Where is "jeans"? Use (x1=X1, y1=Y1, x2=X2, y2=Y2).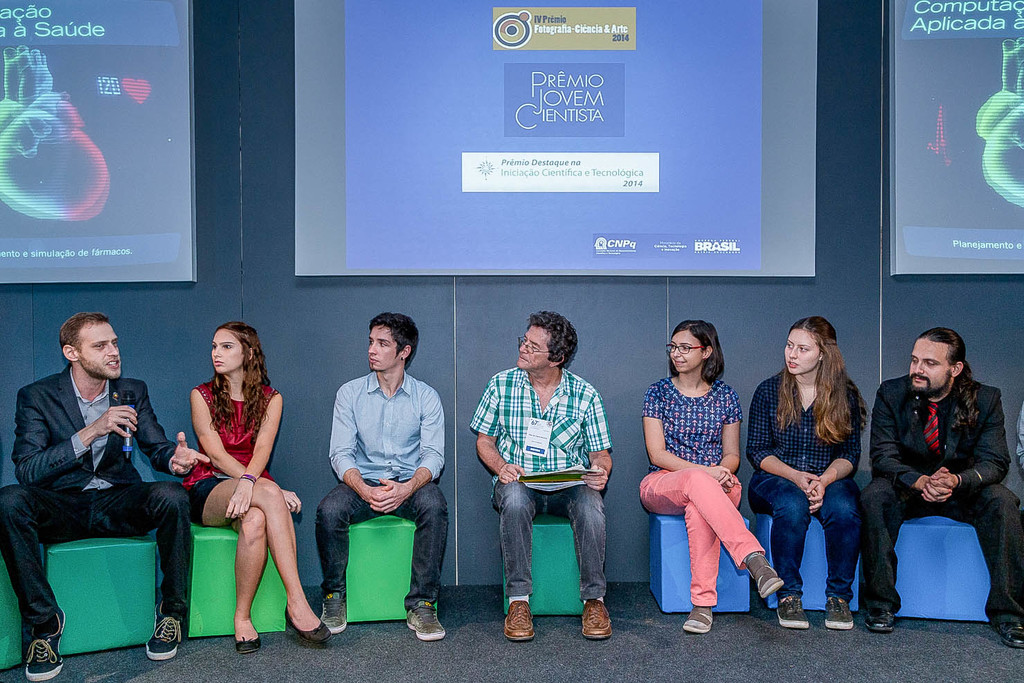
(x1=766, y1=474, x2=884, y2=631).
